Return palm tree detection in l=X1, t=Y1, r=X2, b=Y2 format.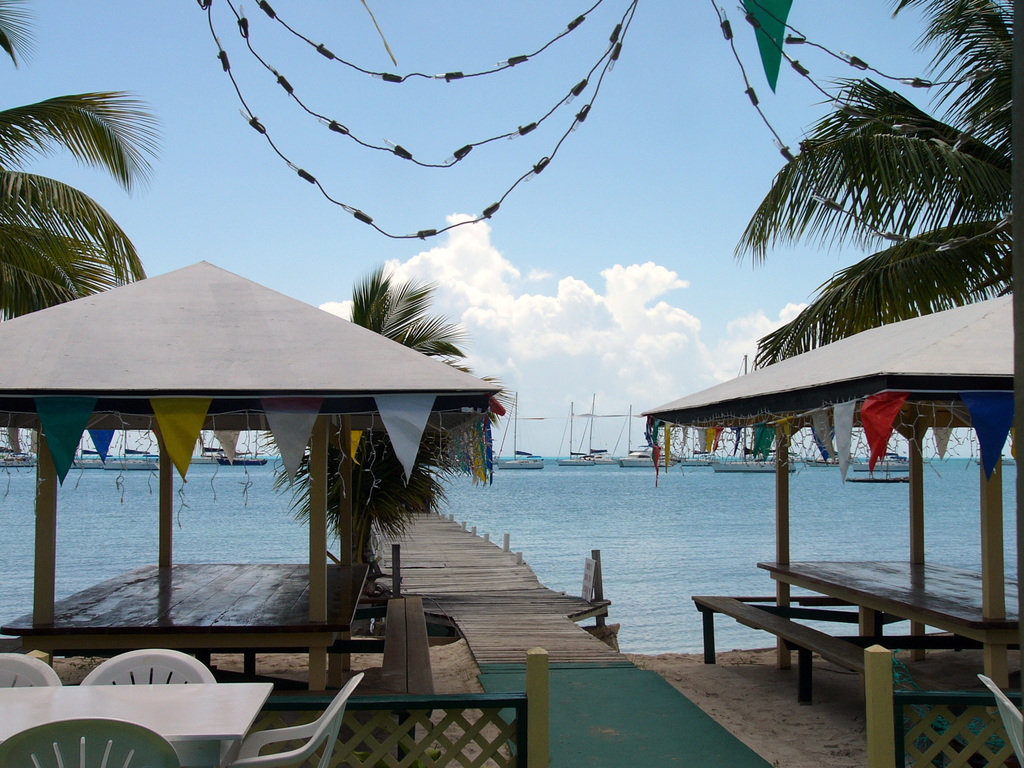
l=0, t=10, r=136, b=310.
